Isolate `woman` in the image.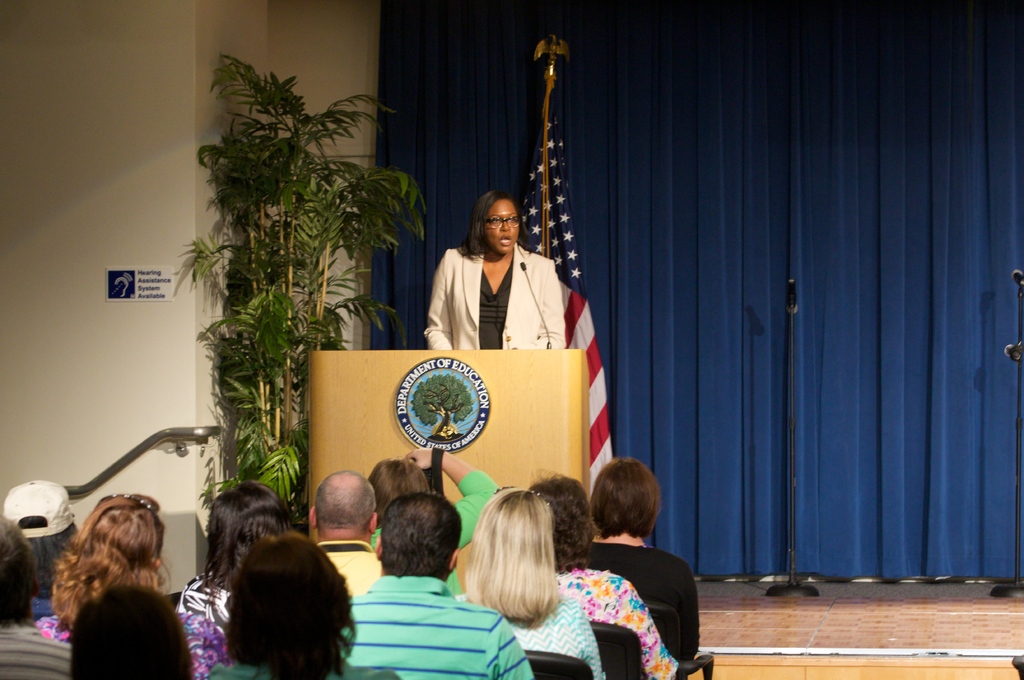
Isolated region: {"x1": 72, "y1": 578, "x2": 200, "y2": 679}.
